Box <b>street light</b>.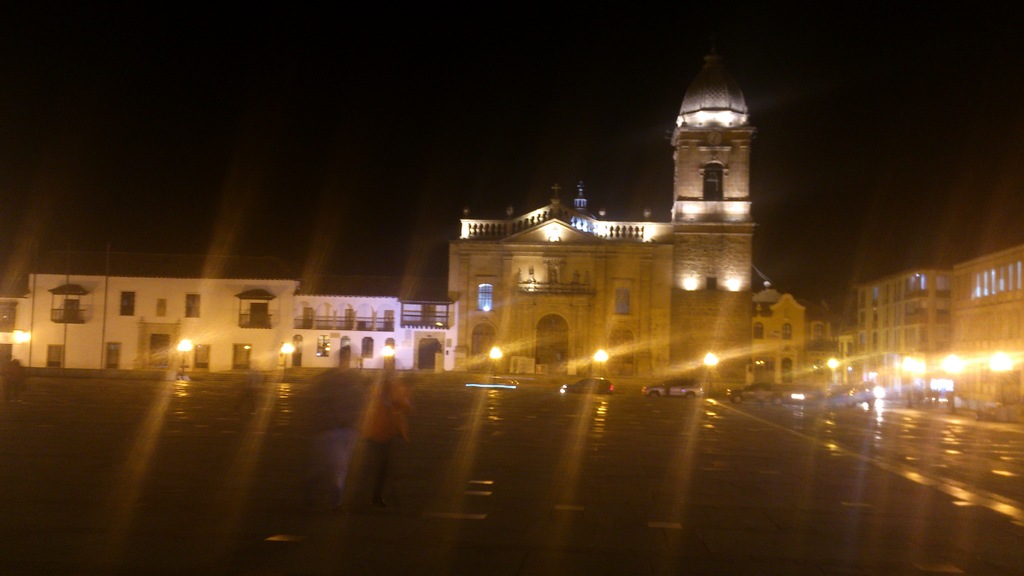
bbox(703, 352, 722, 402).
